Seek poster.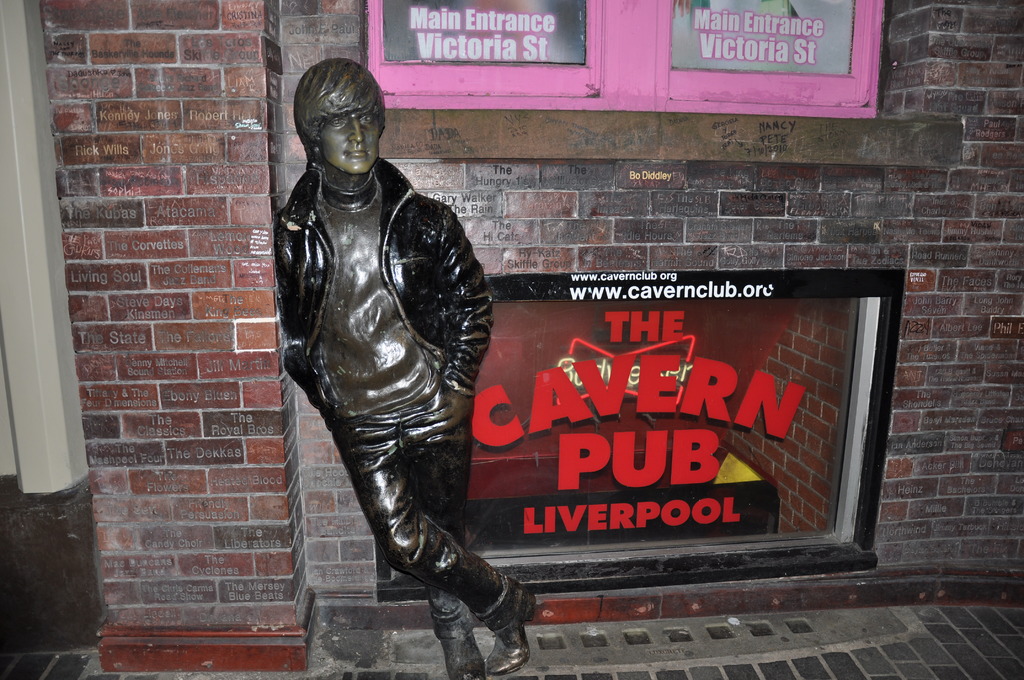
l=475, t=296, r=867, b=556.
